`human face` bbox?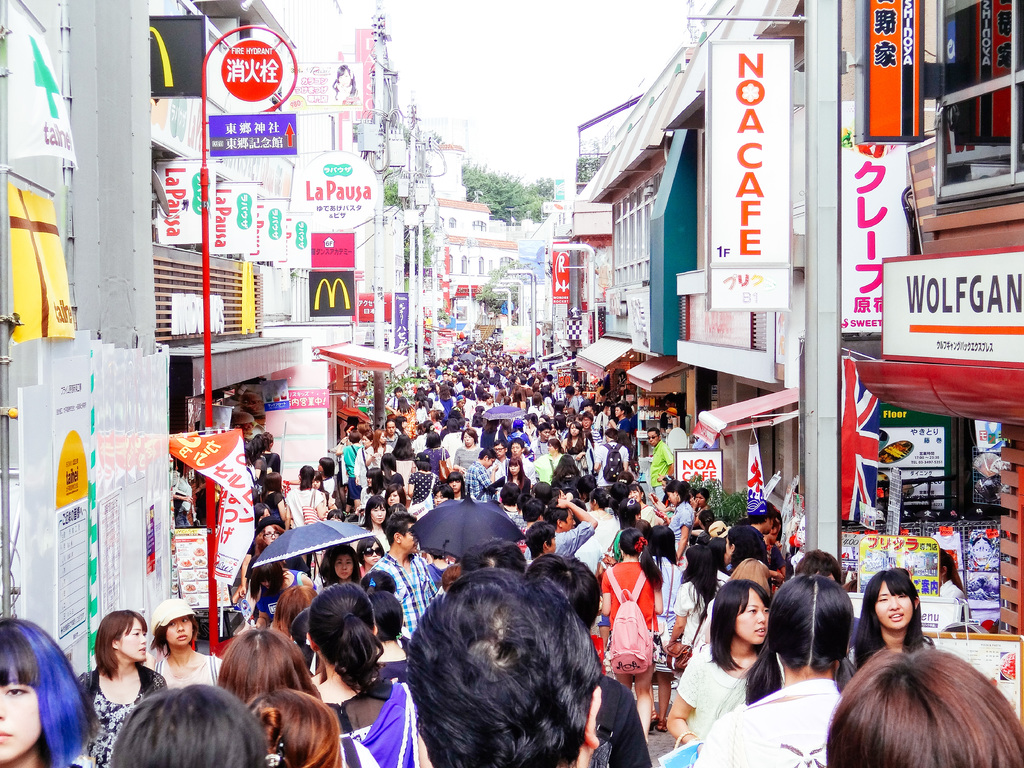
[left=552, top=538, right=559, bottom=555]
